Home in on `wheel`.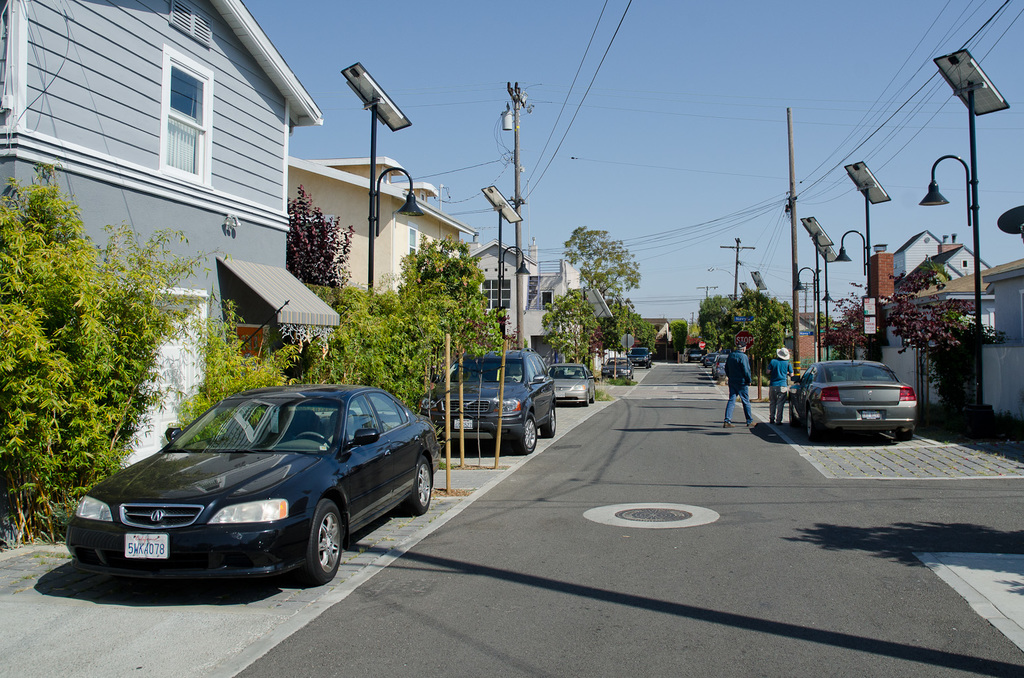
Homed in at BBox(790, 403, 798, 424).
